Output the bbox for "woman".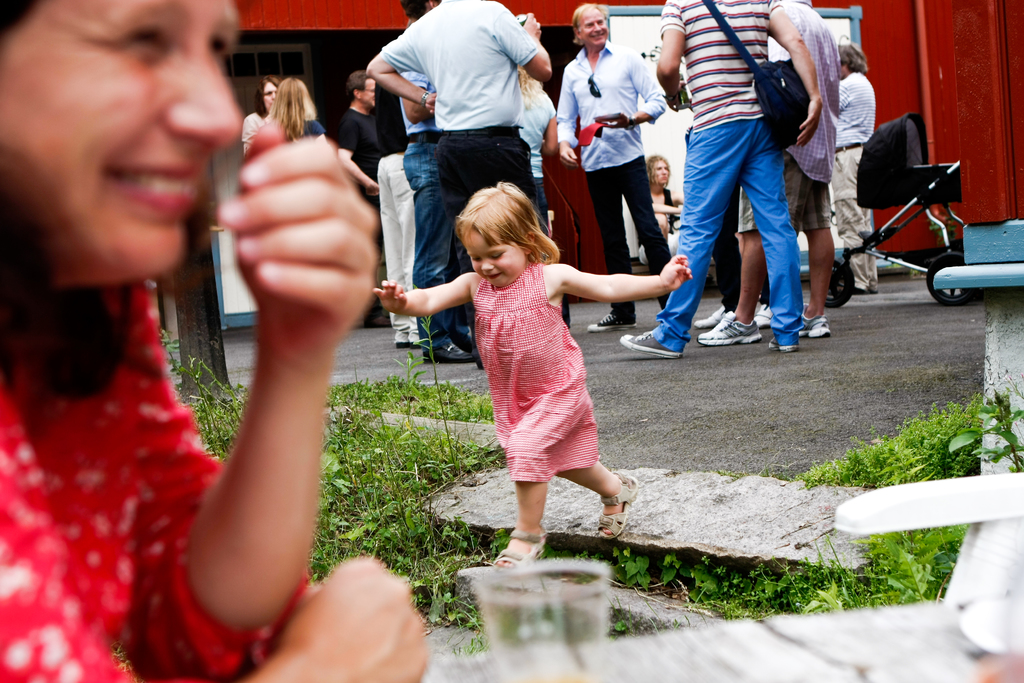
260:78:326:135.
